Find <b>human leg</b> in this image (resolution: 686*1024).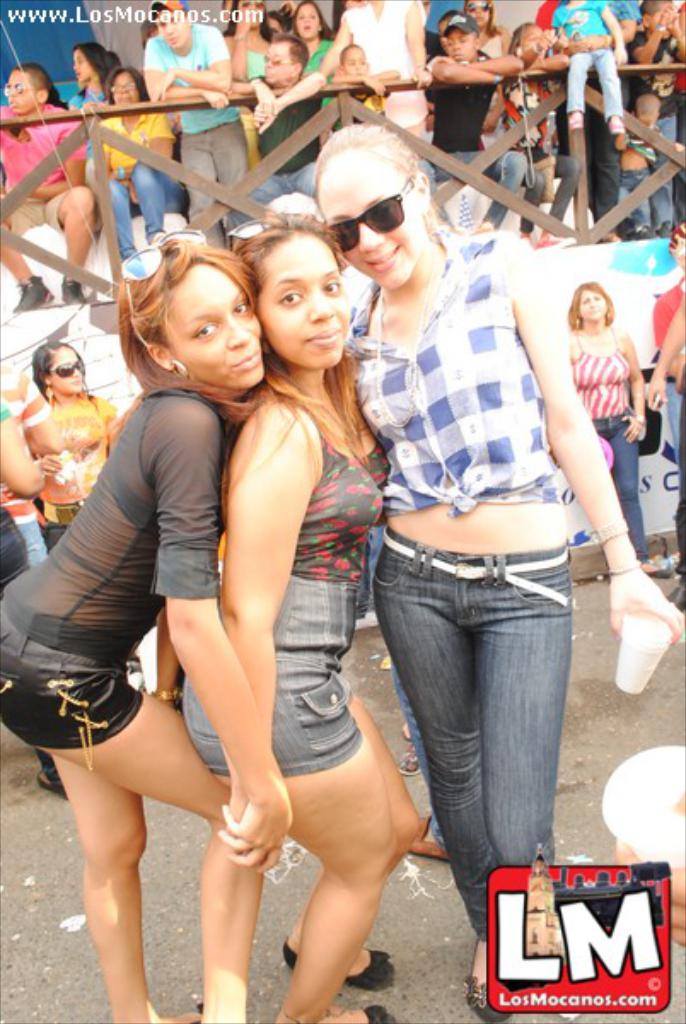
[x1=166, y1=133, x2=234, y2=265].
